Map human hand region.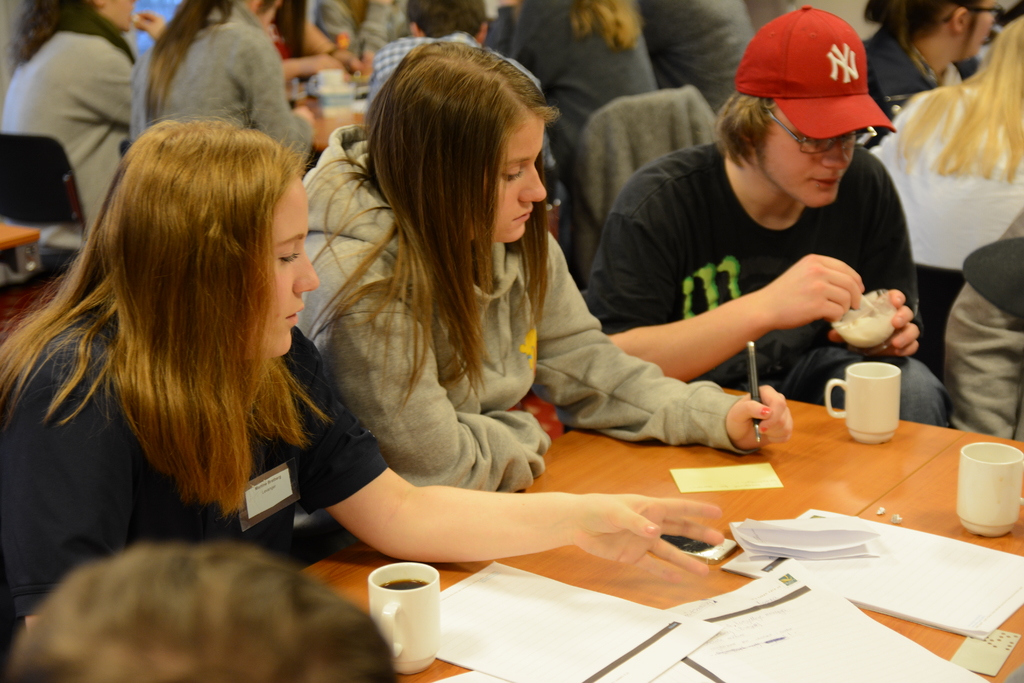
Mapped to BBox(828, 289, 924, 358).
